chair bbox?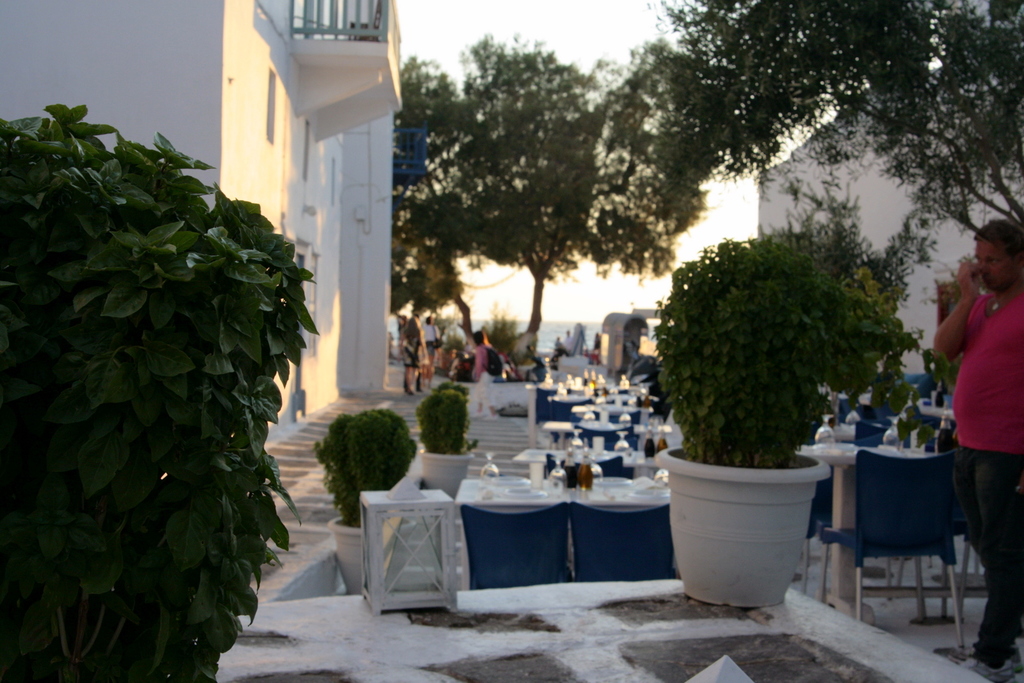
<region>464, 497, 580, 590</region>
